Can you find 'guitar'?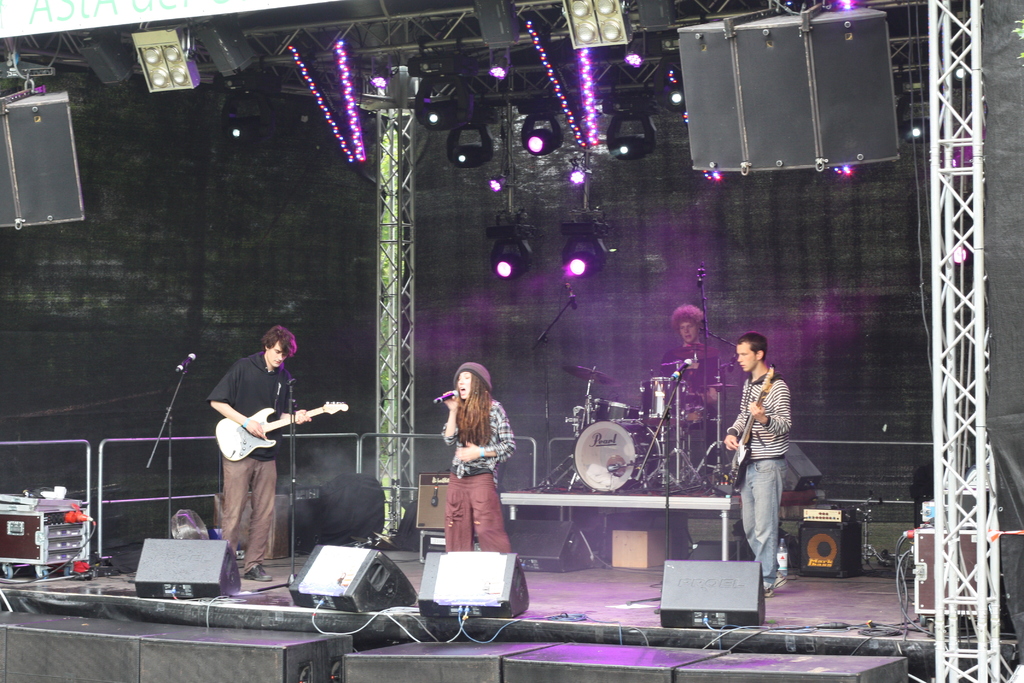
Yes, bounding box: (x1=207, y1=406, x2=321, y2=481).
